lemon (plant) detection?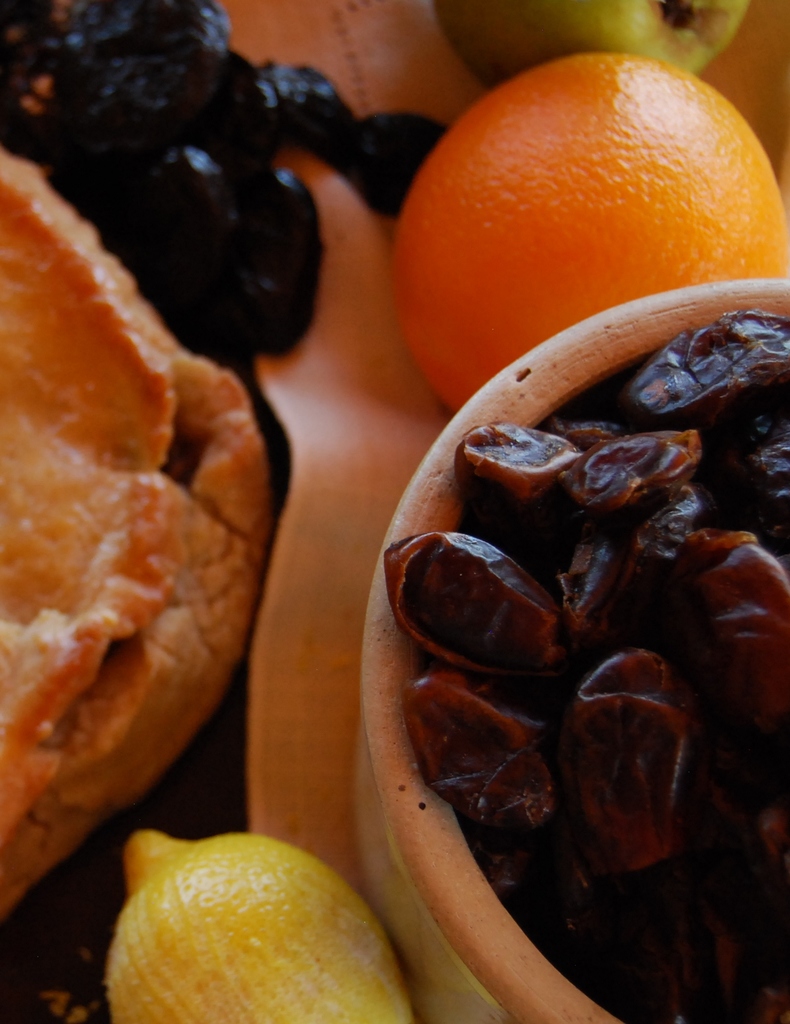
(92,831,423,1019)
